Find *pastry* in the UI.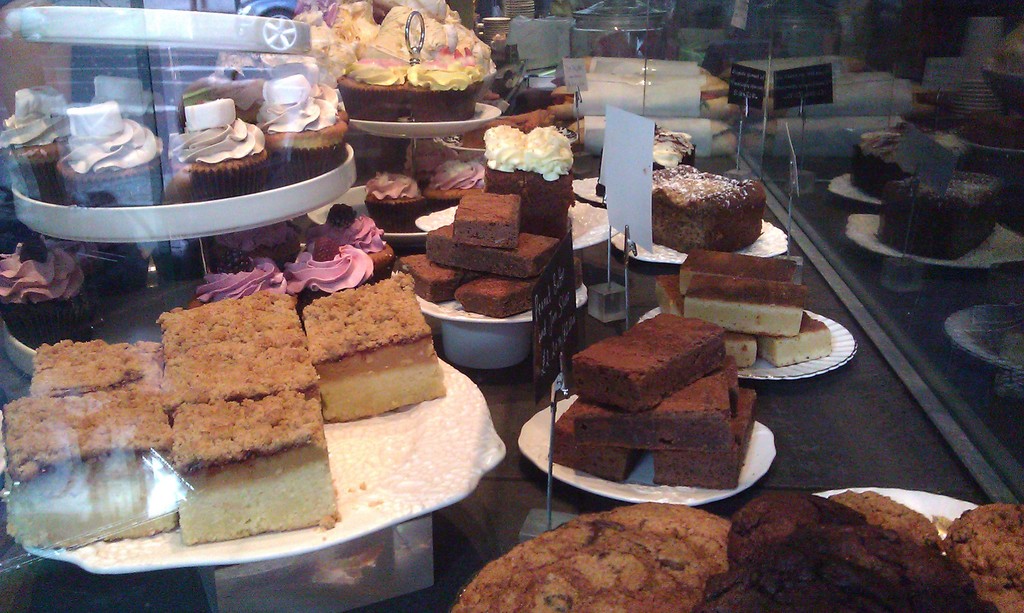
UI element at 481/131/576/216.
